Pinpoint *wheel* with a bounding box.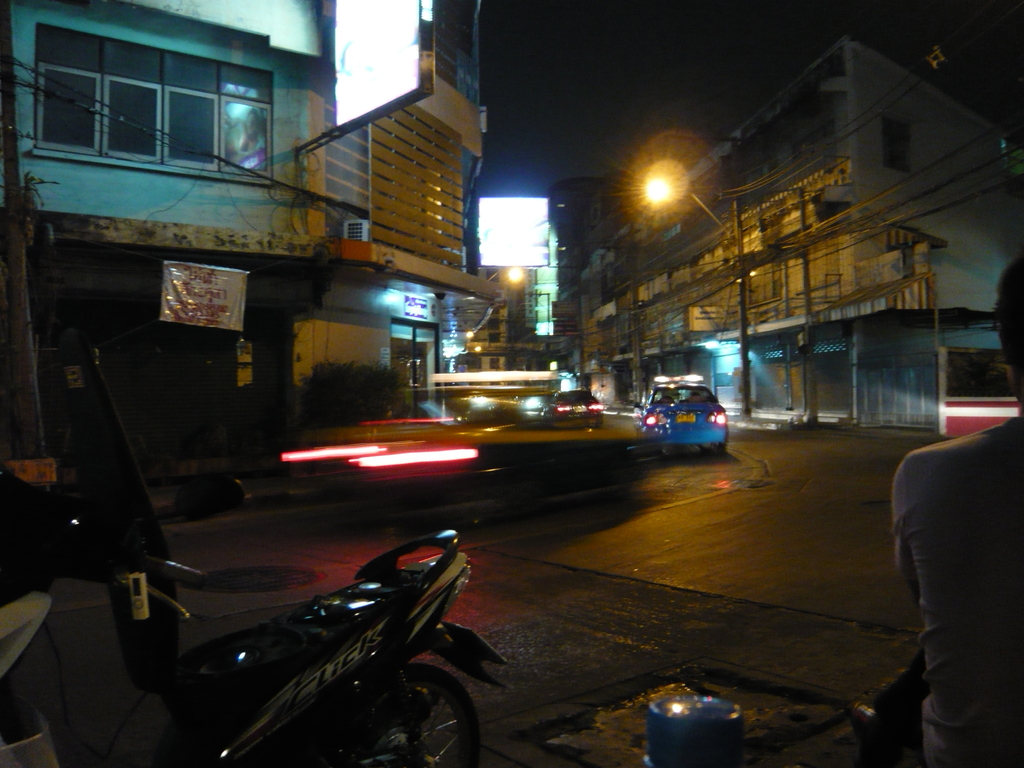
box=[356, 669, 461, 751].
